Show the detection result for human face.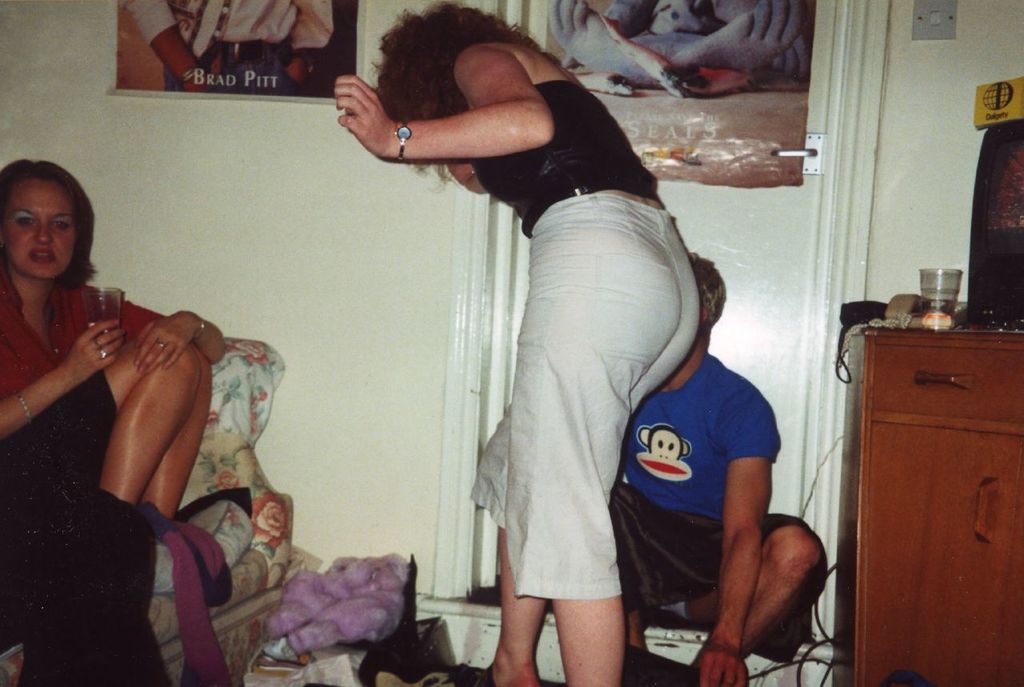
2, 177, 70, 277.
